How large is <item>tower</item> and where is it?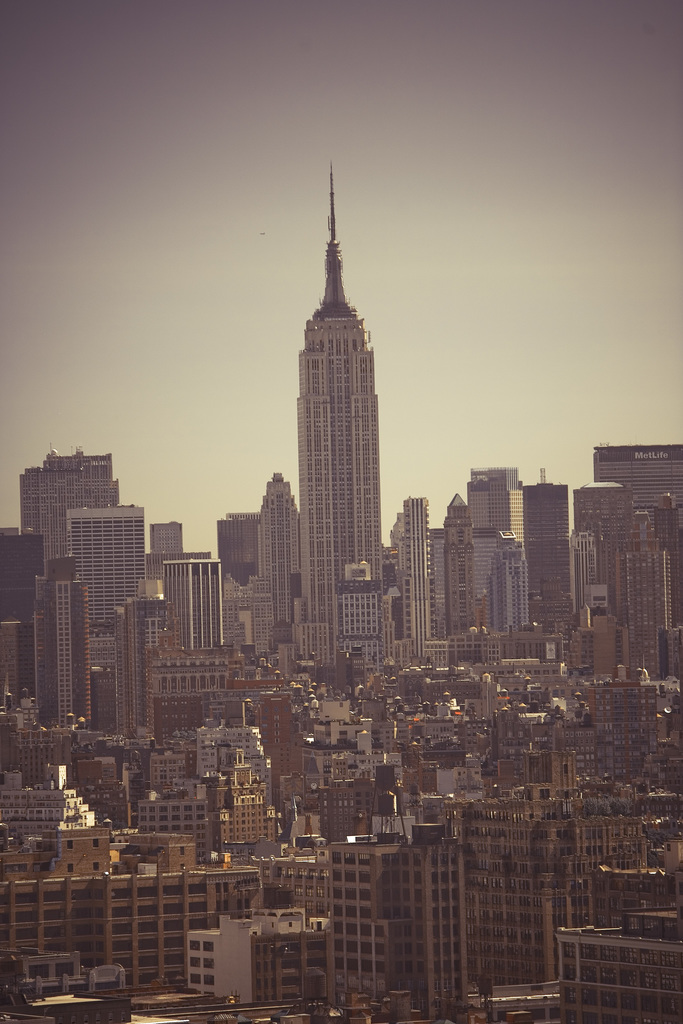
Bounding box: 67:504:151:674.
